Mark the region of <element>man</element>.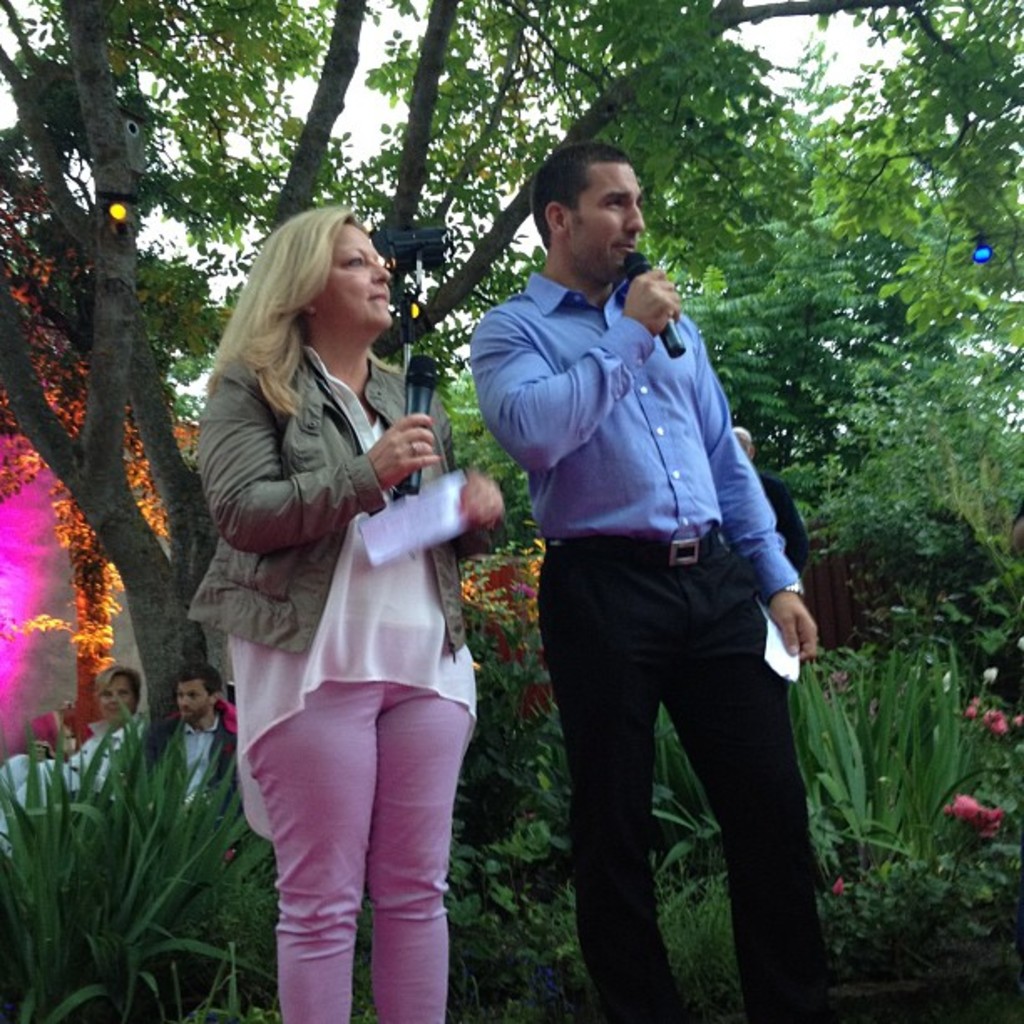
Region: {"x1": 151, "y1": 666, "x2": 239, "y2": 832}.
